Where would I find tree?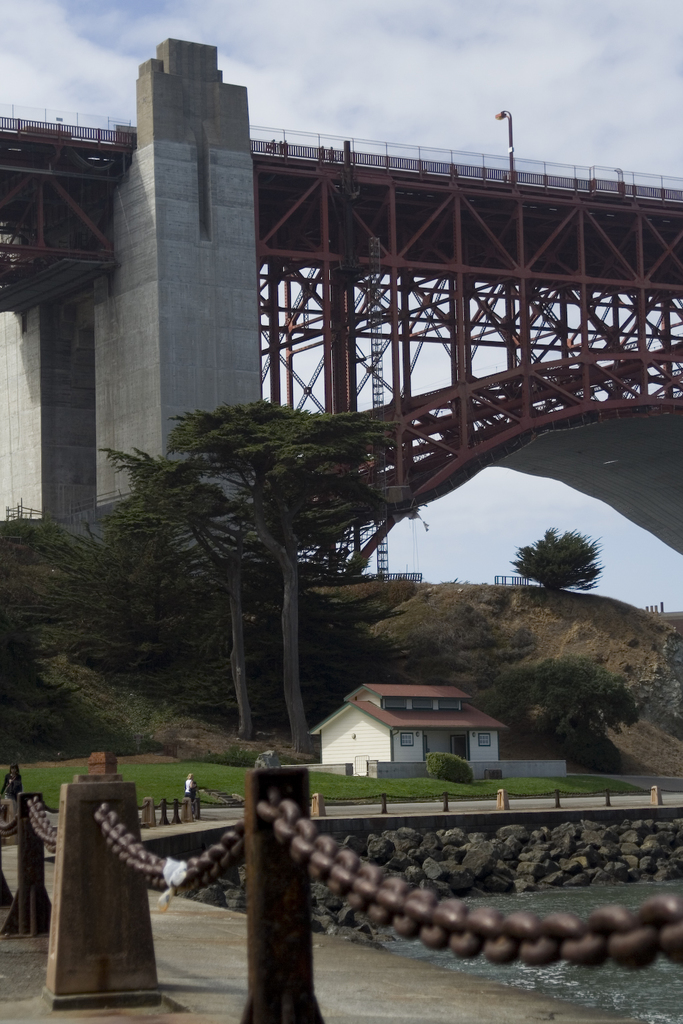
At [80,443,283,737].
